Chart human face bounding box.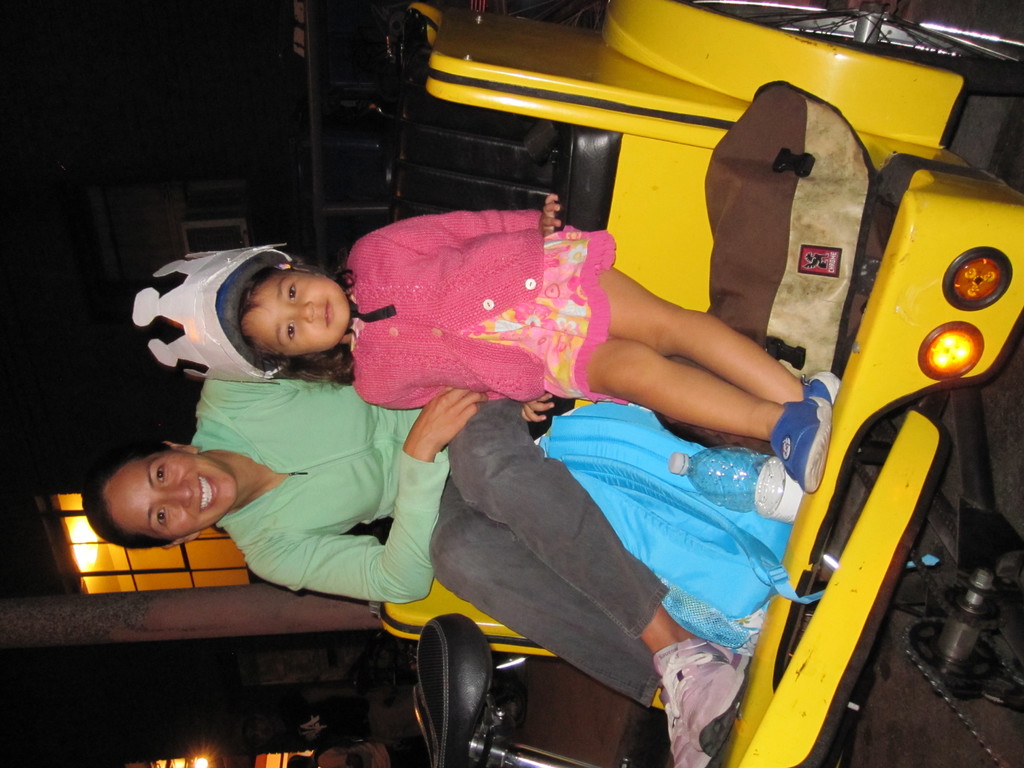
Charted: (103, 447, 239, 540).
